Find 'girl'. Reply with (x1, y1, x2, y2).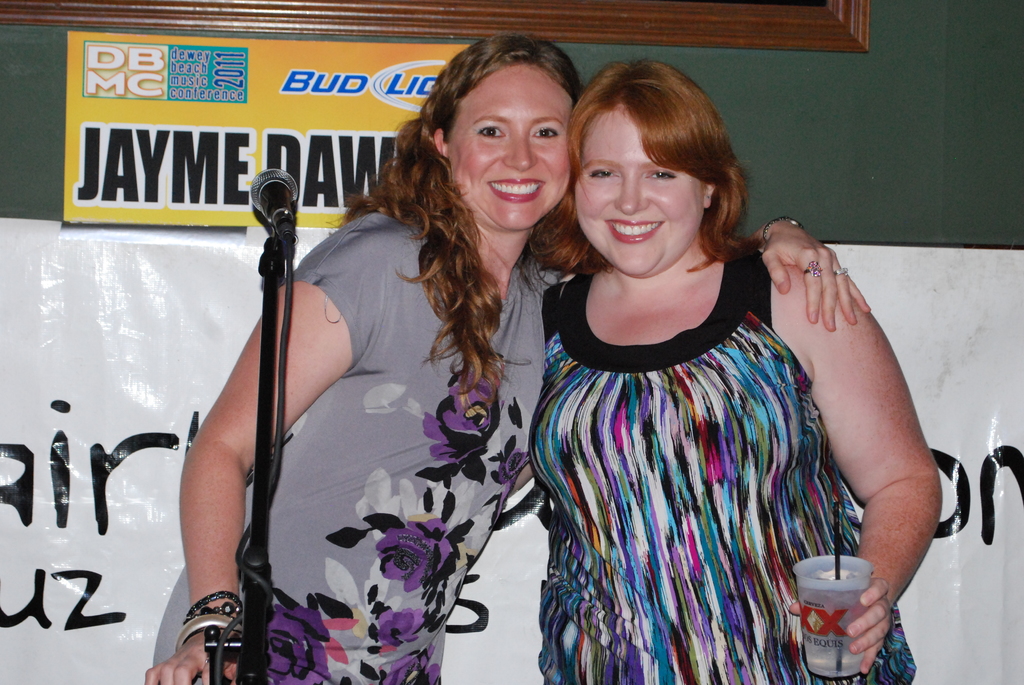
(529, 56, 947, 684).
